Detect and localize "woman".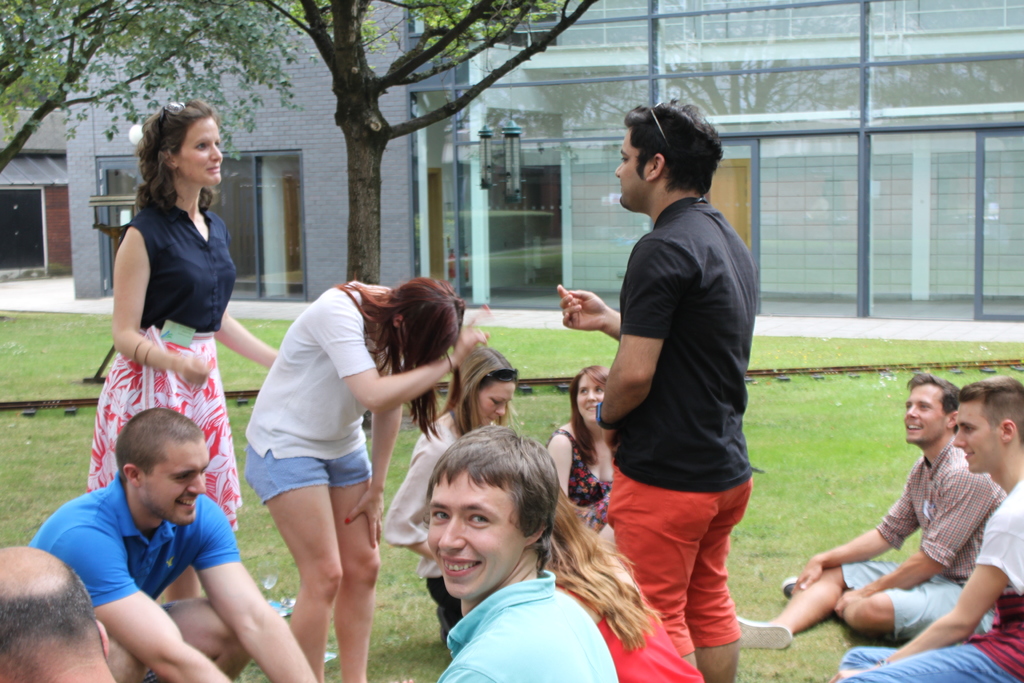
Localized at left=85, top=111, right=245, bottom=621.
